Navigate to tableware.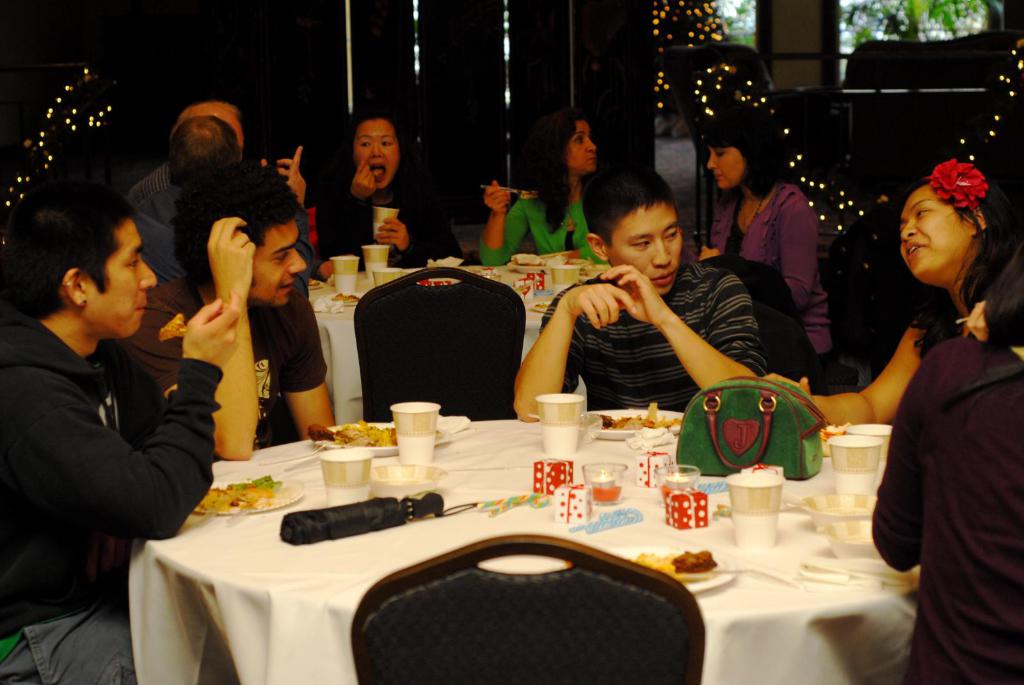
Navigation target: [x1=374, y1=204, x2=396, y2=239].
